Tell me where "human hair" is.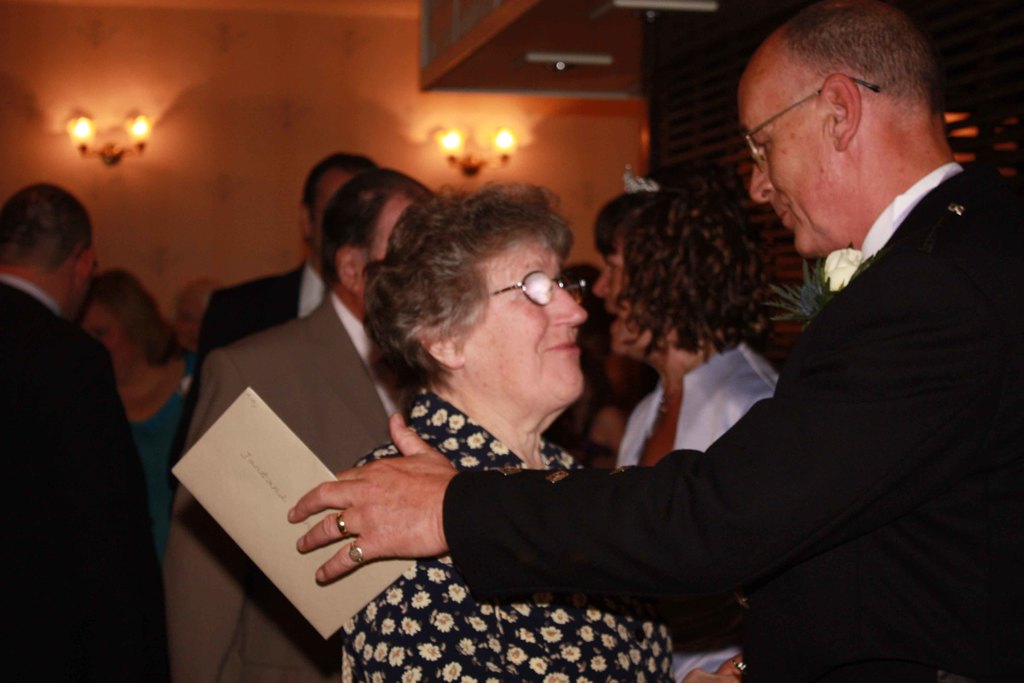
"human hair" is at [left=361, top=181, right=575, bottom=385].
